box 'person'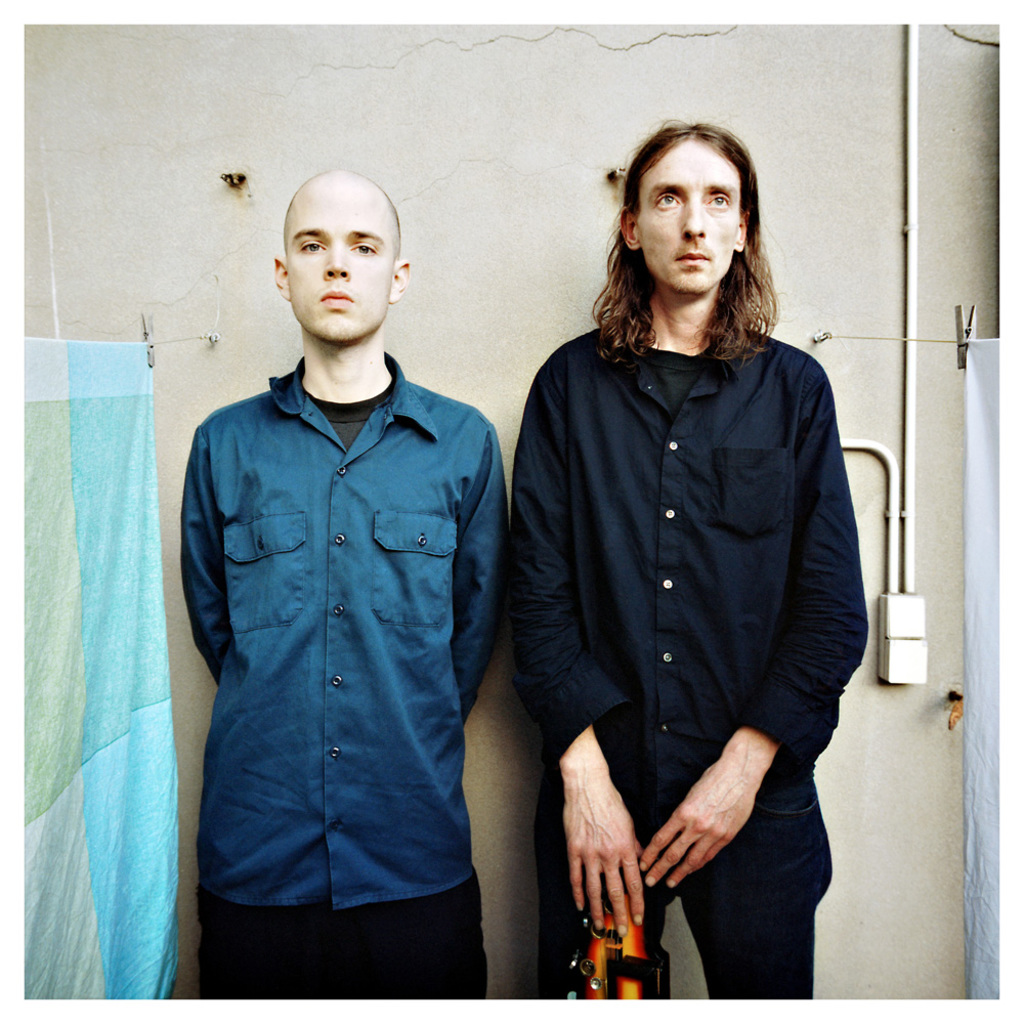
box(511, 122, 871, 998)
